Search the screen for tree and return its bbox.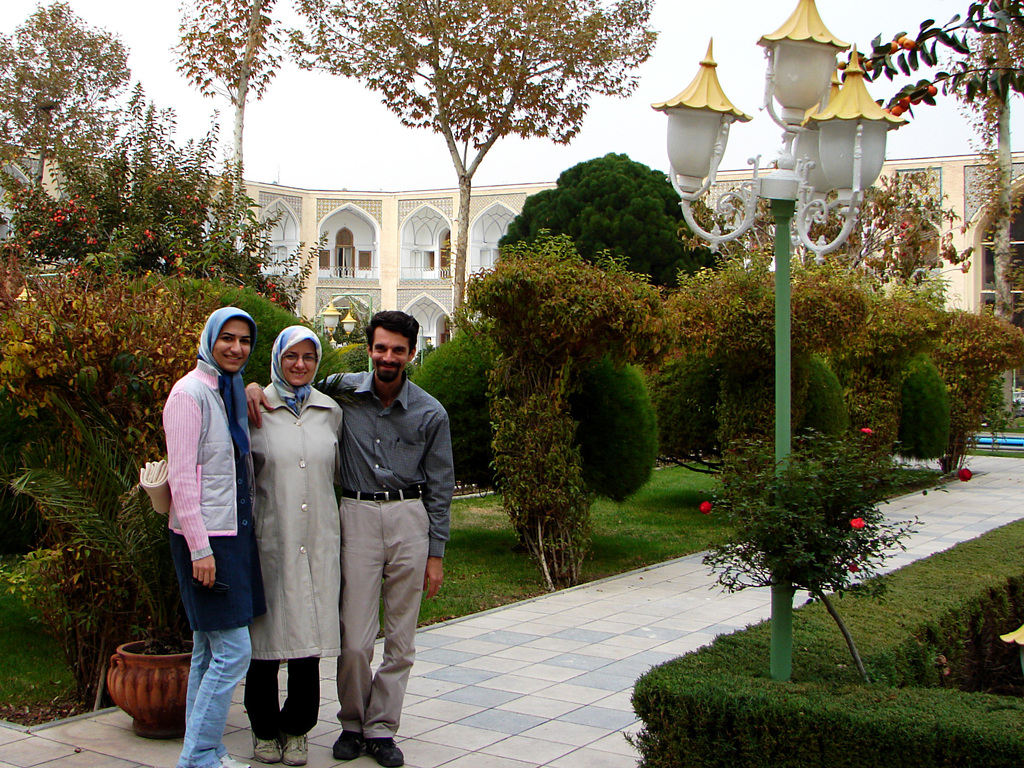
Found: Rect(275, 2, 662, 339).
